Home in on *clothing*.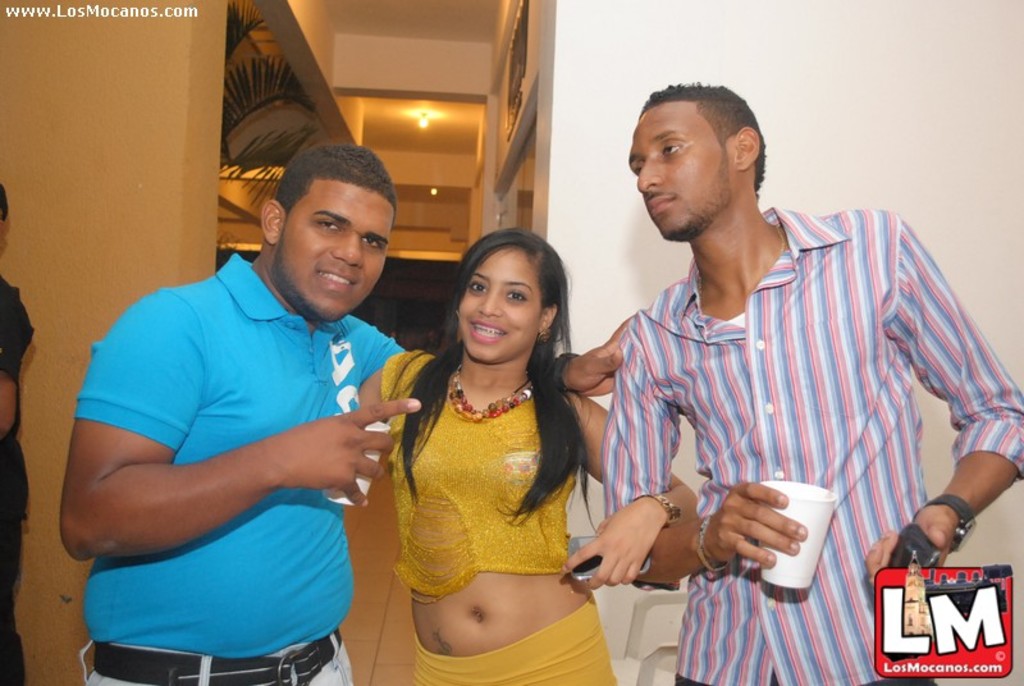
Homed in at Rect(603, 207, 1023, 685).
